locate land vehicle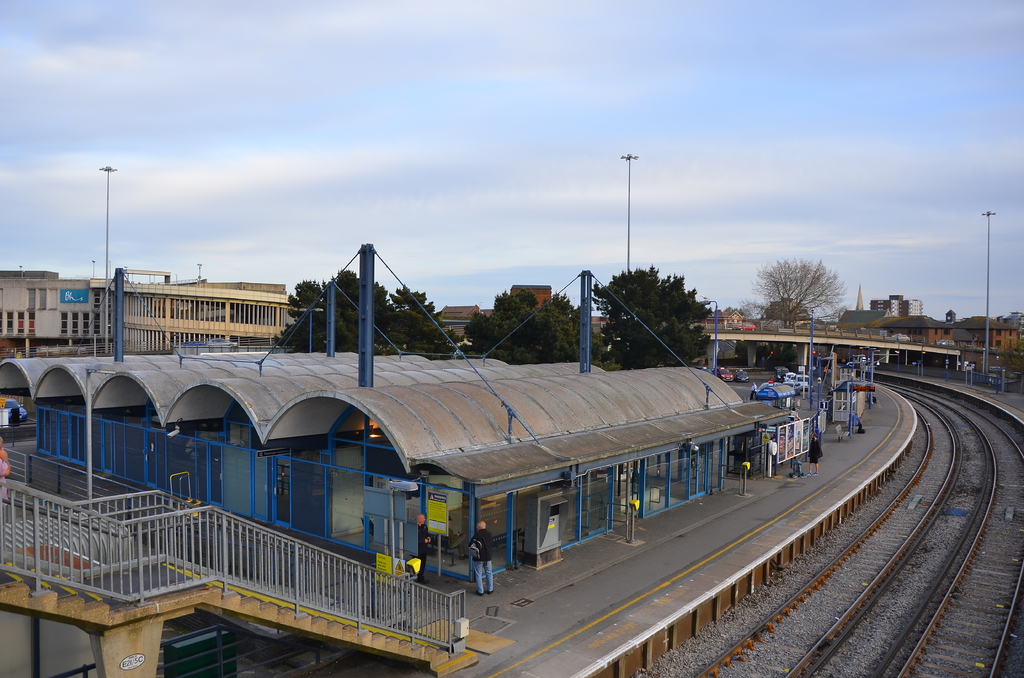
l=778, t=364, r=787, b=380
